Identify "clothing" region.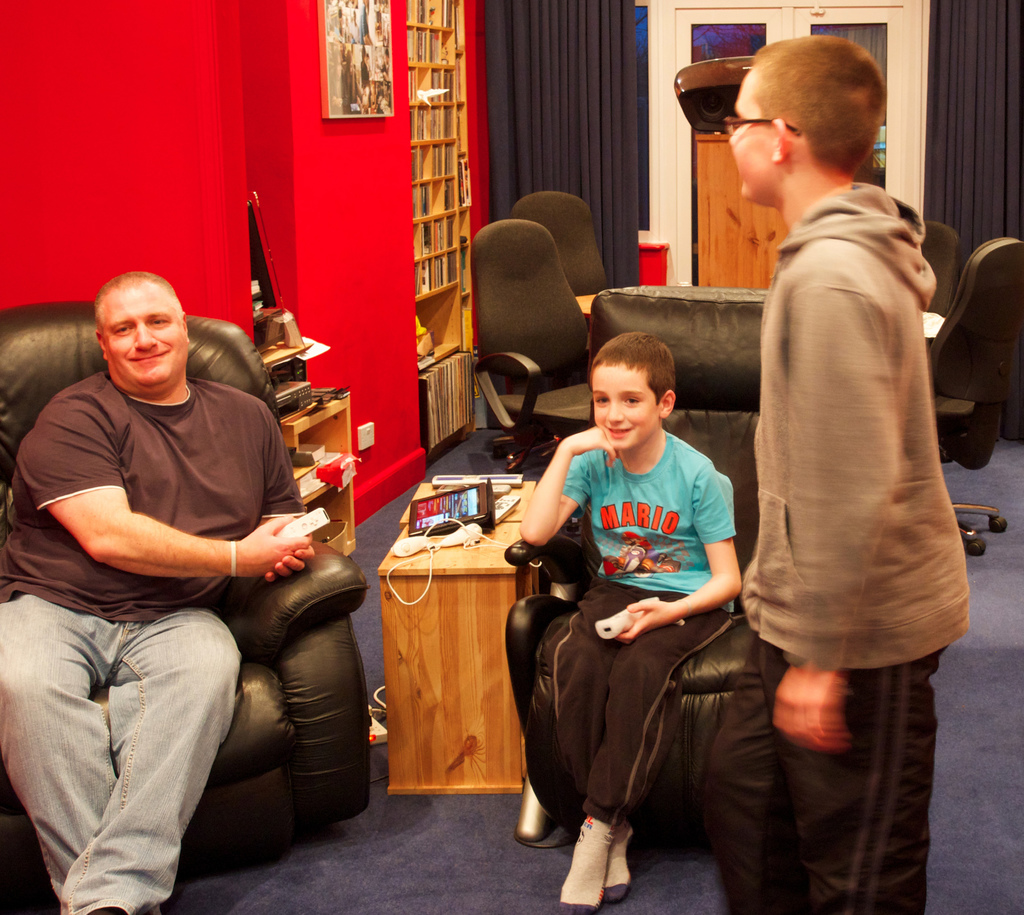
Region: detection(0, 369, 304, 911).
